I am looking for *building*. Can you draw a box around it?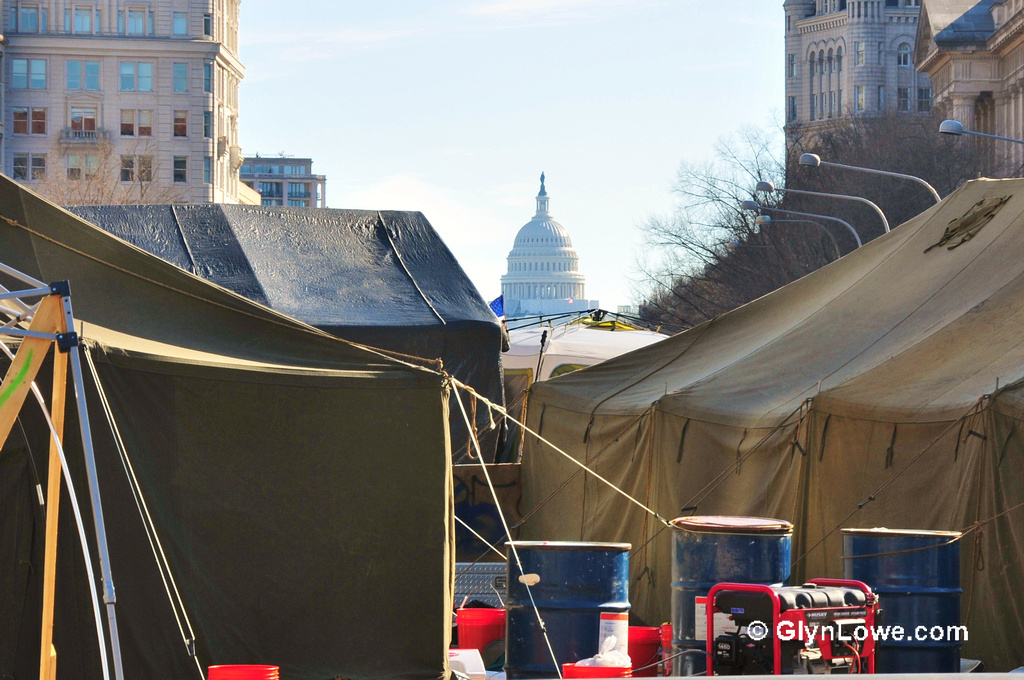
Sure, the bounding box is [239, 154, 327, 206].
